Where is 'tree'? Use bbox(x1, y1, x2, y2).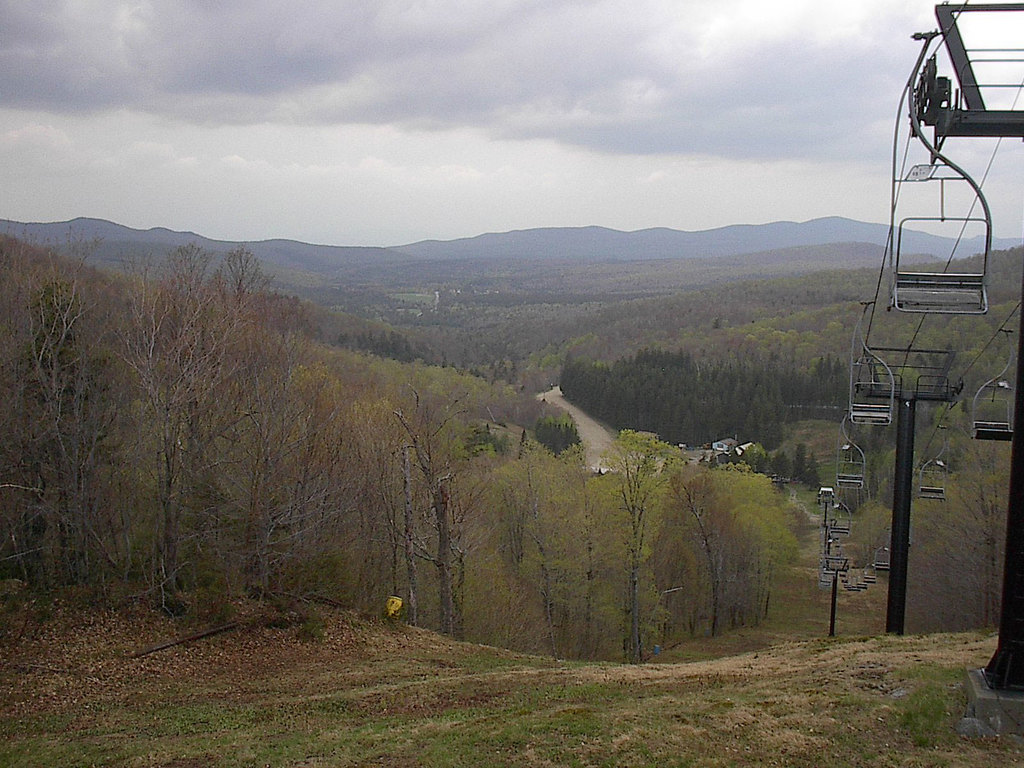
bbox(256, 348, 367, 604).
